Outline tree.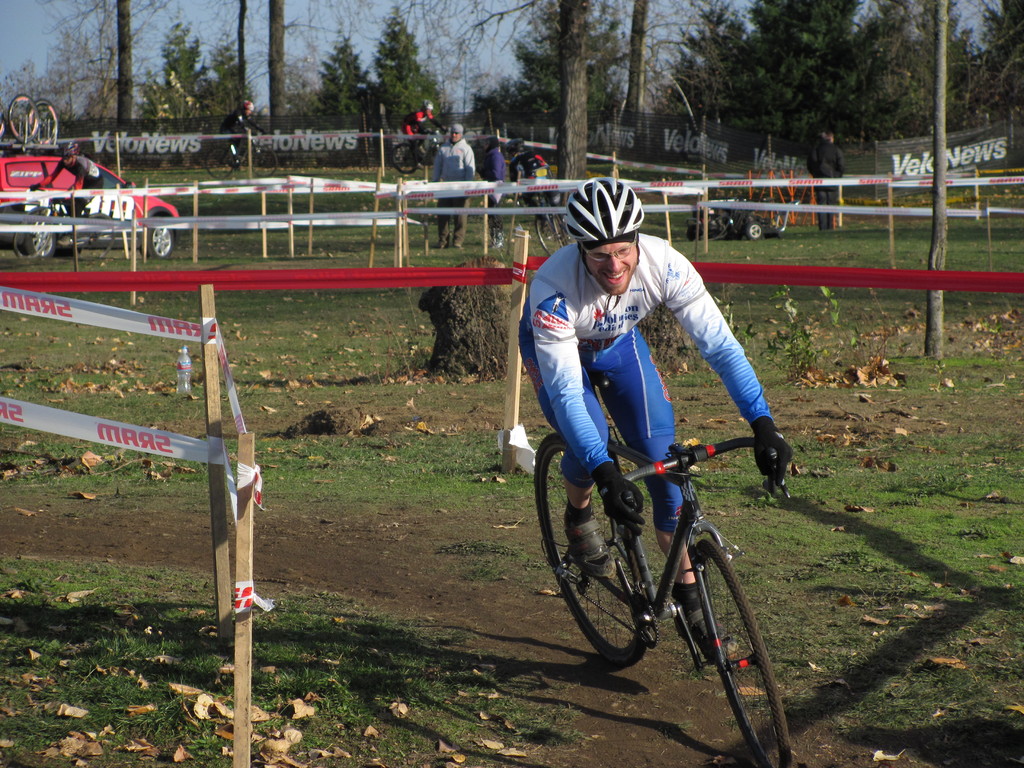
Outline: x1=642, y1=0, x2=750, y2=138.
